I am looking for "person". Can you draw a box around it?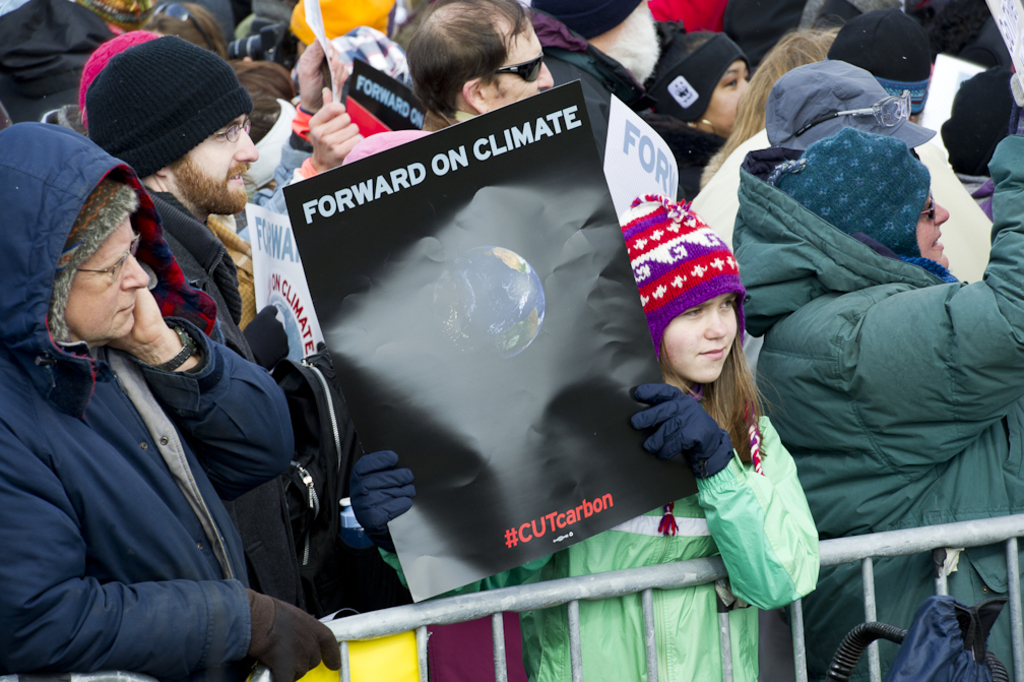
Sure, the bounding box is Rect(348, 196, 820, 681).
